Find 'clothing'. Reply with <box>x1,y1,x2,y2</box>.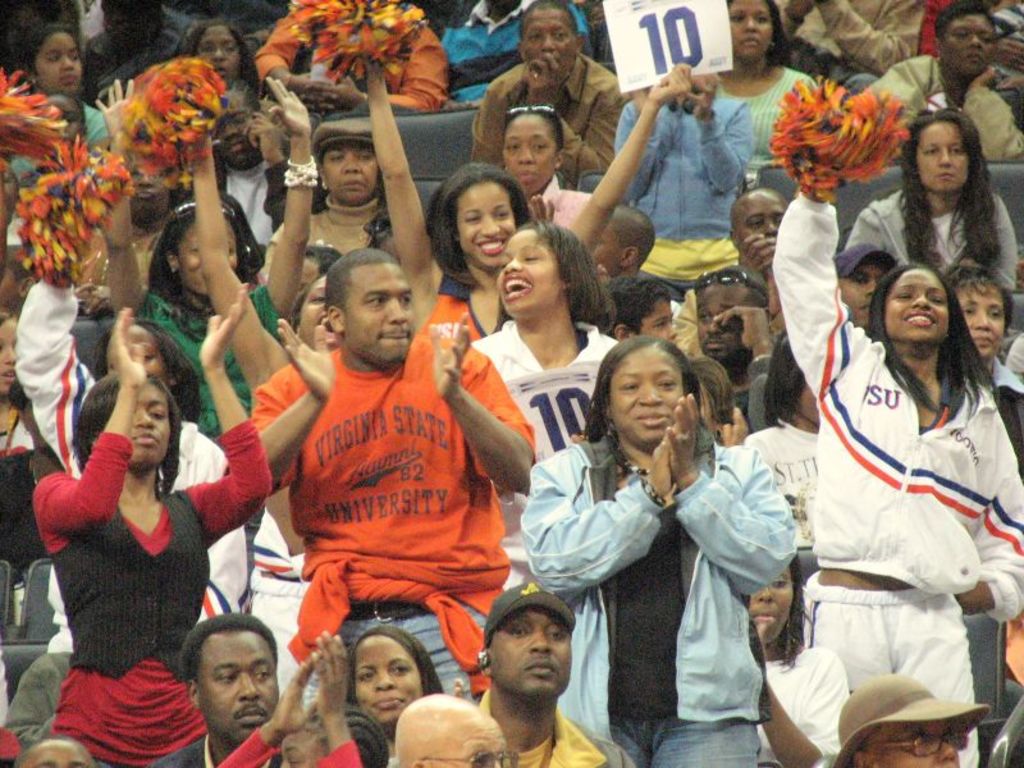
<box>980,346,1023,470</box>.
